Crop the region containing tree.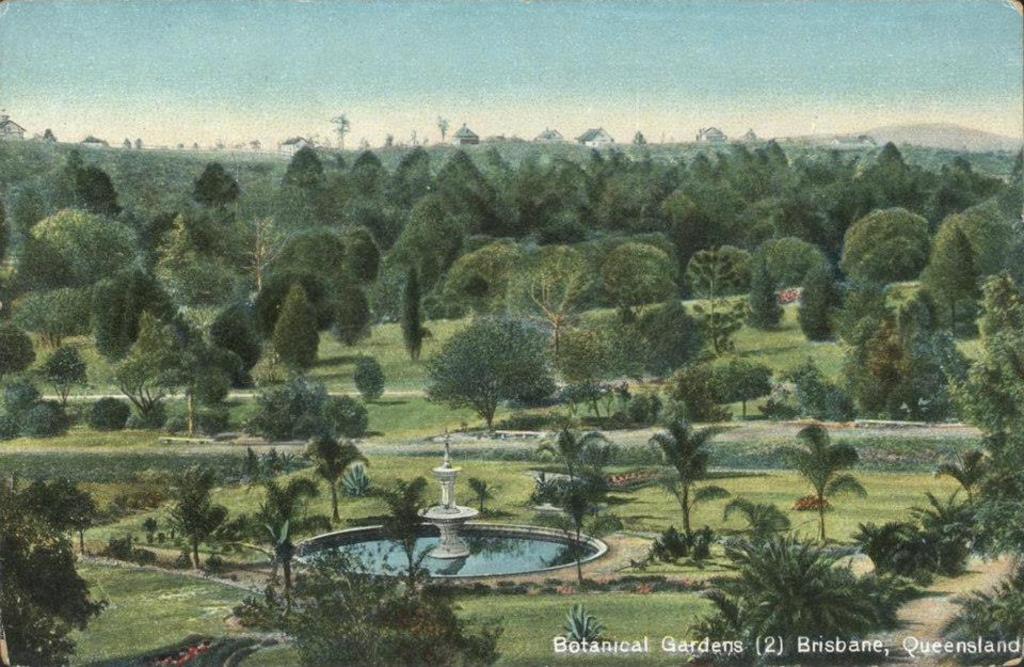
Crop region: (left=172, top=360, right=237, bottom=439).
